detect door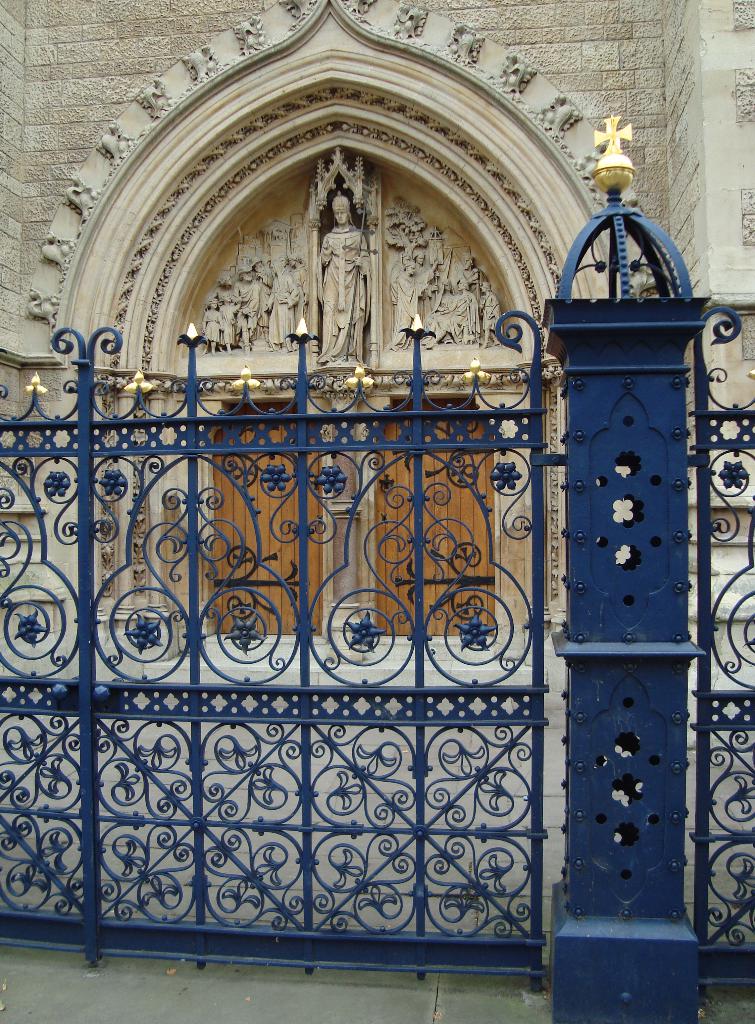
crop(200, 408, 328, 634)
